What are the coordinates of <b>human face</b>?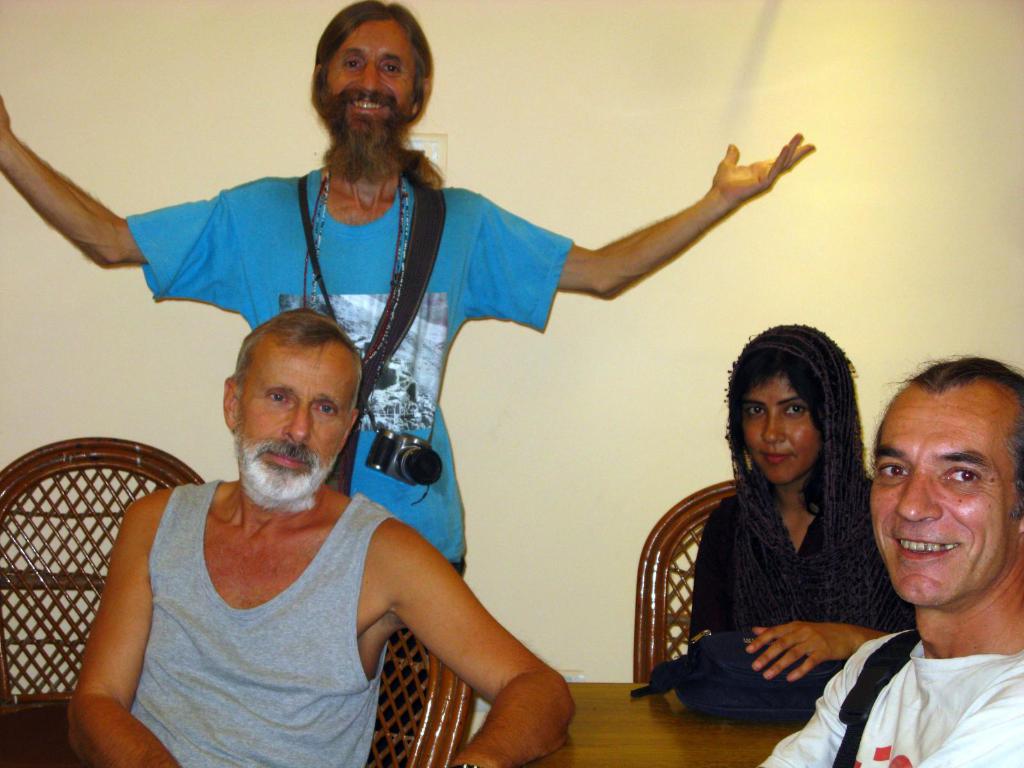
Rect(743, 379, 813, 484).
